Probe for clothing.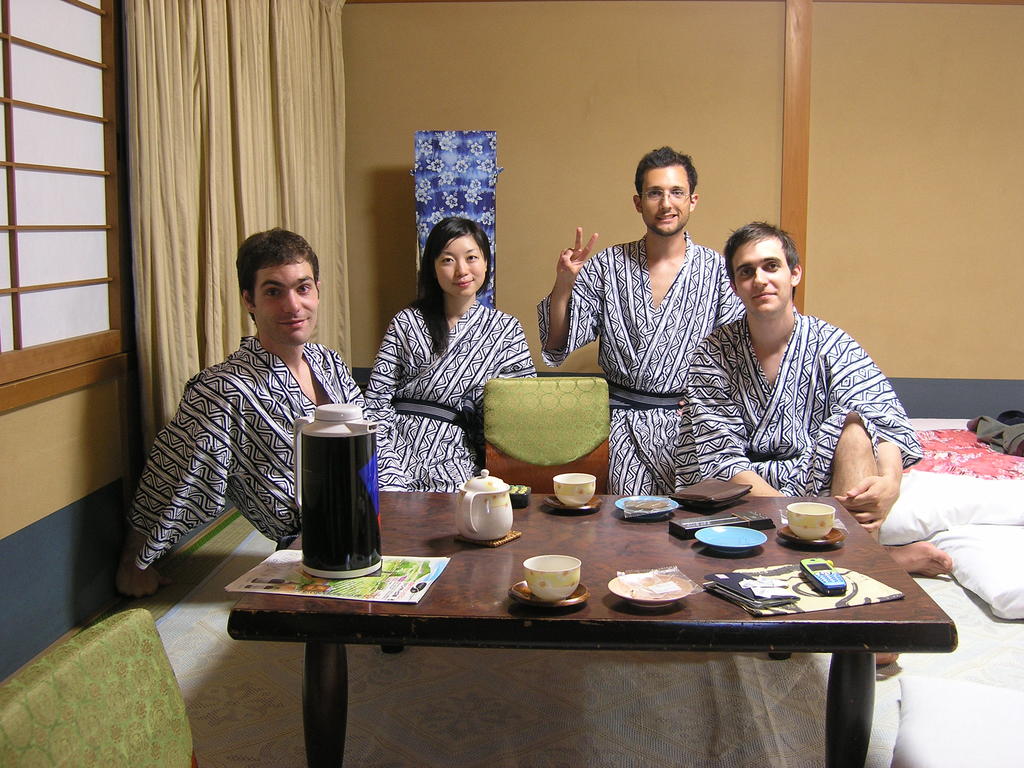
Probe result: 965,415,1023,457.
